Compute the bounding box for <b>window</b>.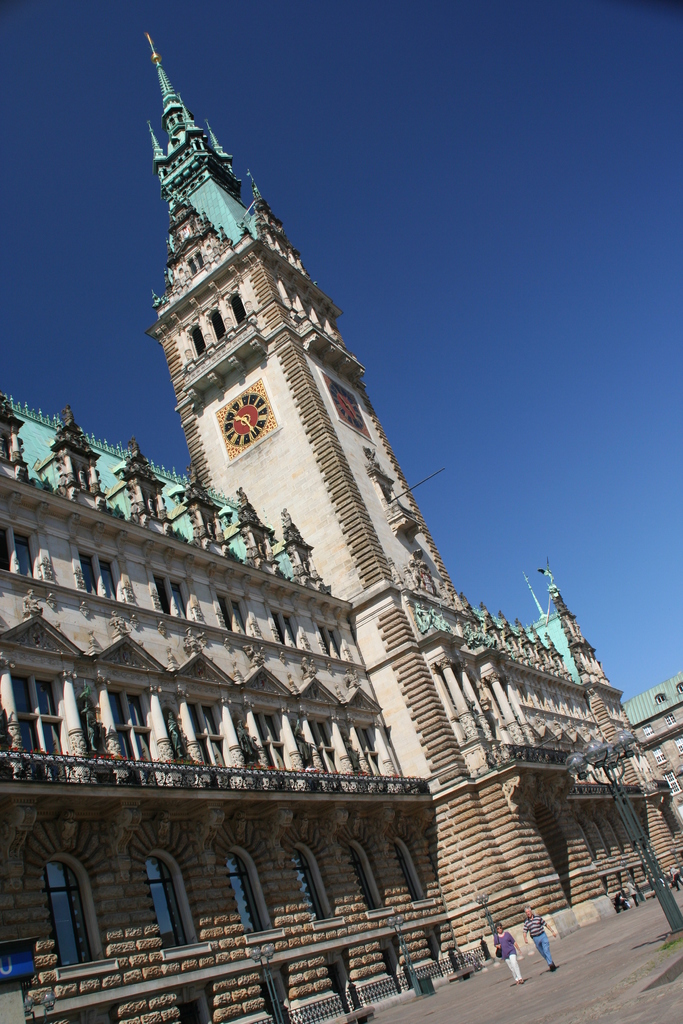
locate(153, 574, 197, 621).
